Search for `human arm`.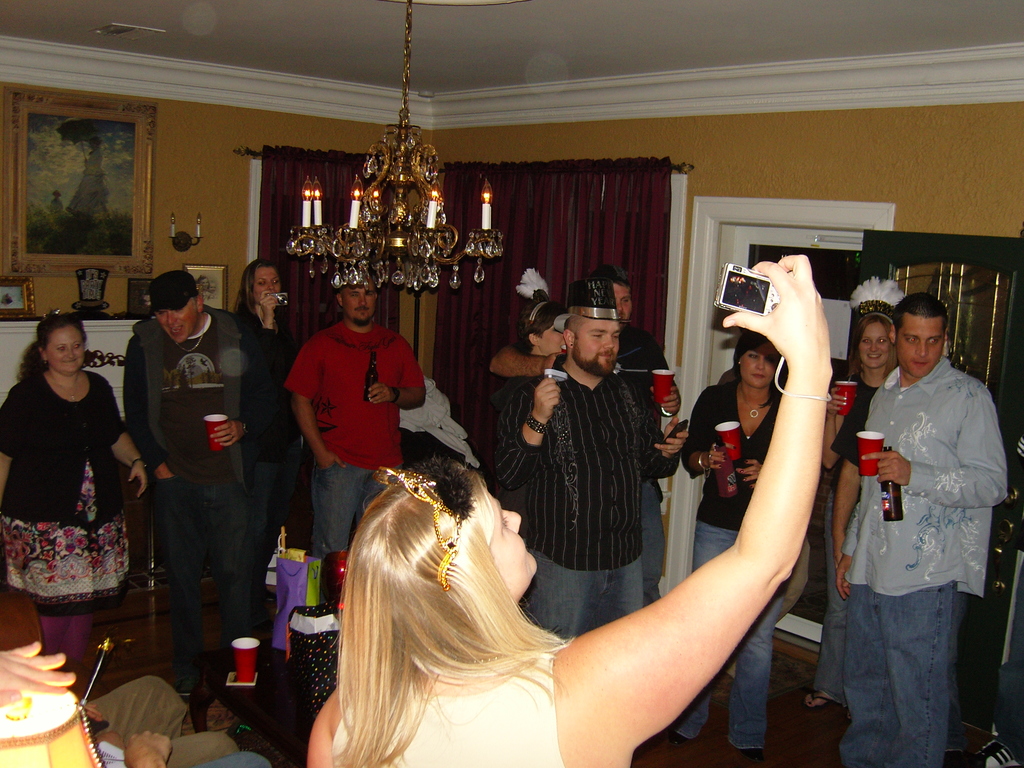
Found at BBox(294, 695, 337, 767).
